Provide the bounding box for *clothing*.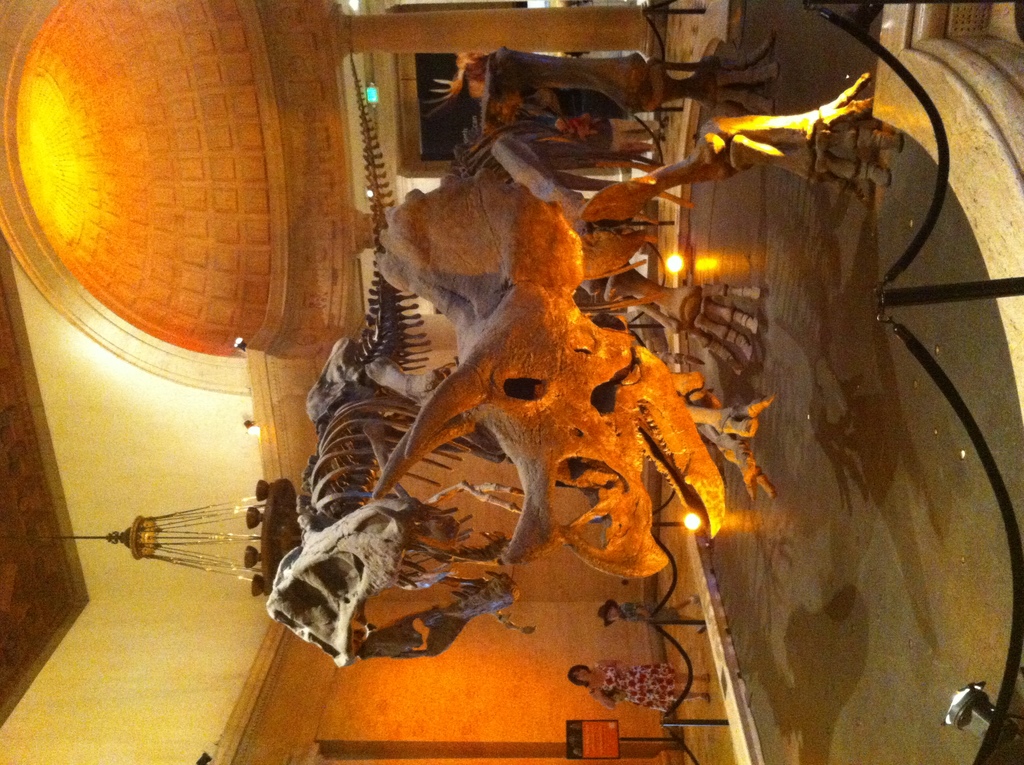
BBox(589, 662, 679, 718).
